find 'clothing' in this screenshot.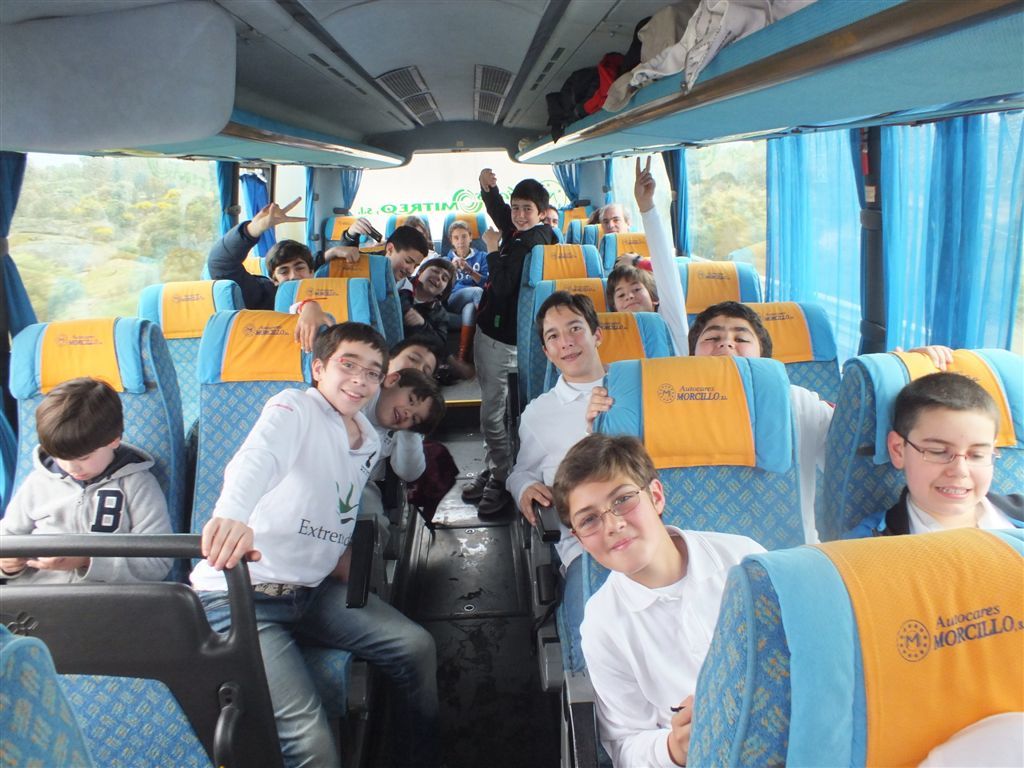
The bounding box for 'clothing' is (left=0, top=443, right=180, bottom=584).
